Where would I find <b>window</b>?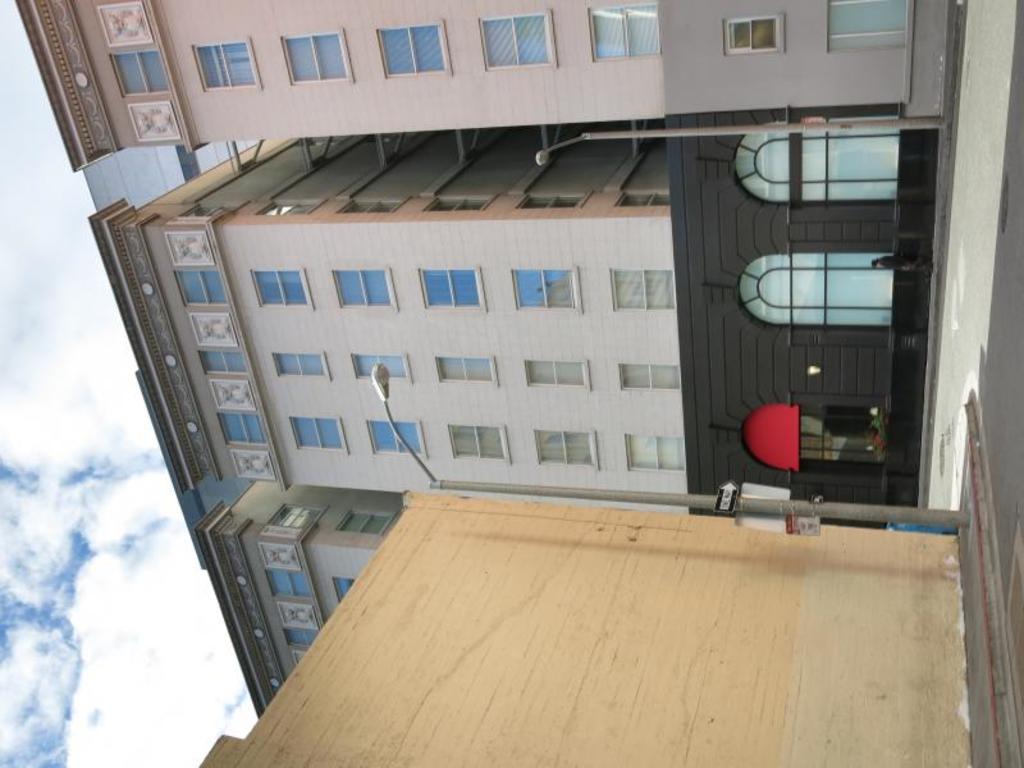
At x1=195 y1=339 x2=251 y2=383.
